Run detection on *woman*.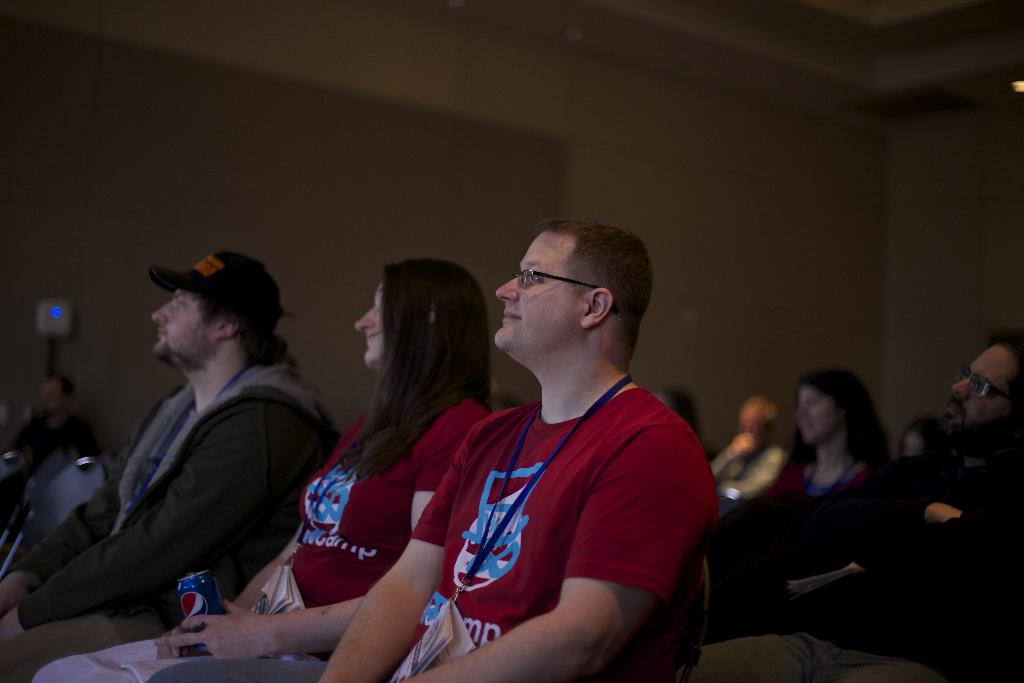
Result: detection(772, 366, 902, 513).
